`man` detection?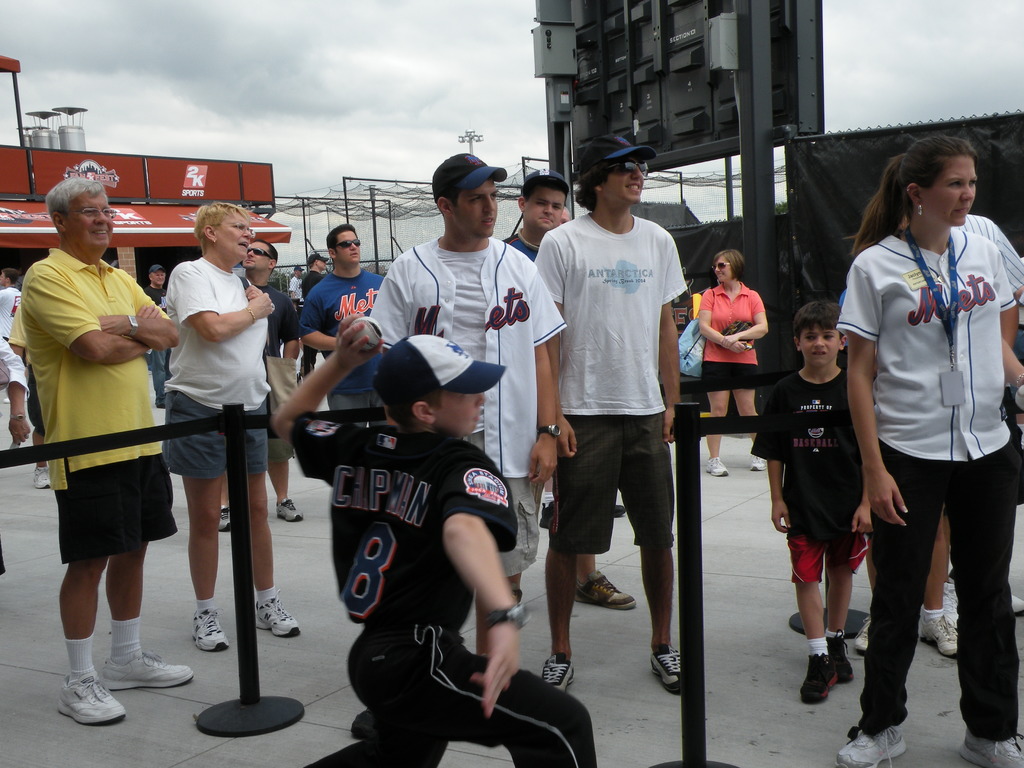
[x1=541, y1=132, x2=684, y2=701]
